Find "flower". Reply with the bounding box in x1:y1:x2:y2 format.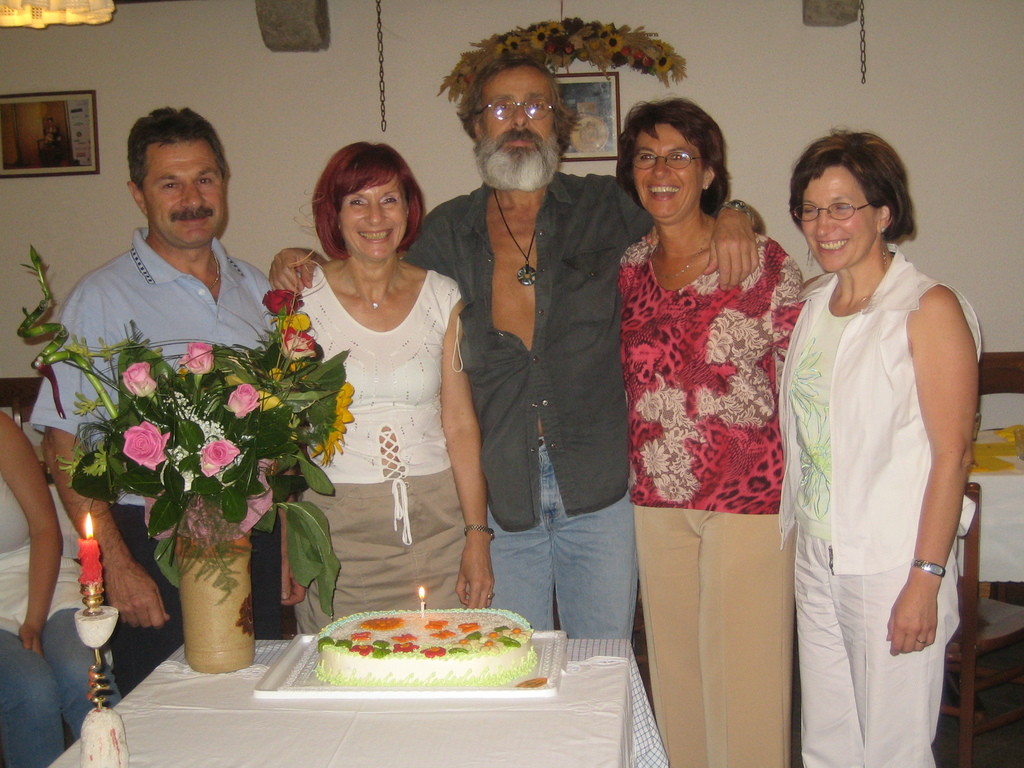
277:308:313:331.
